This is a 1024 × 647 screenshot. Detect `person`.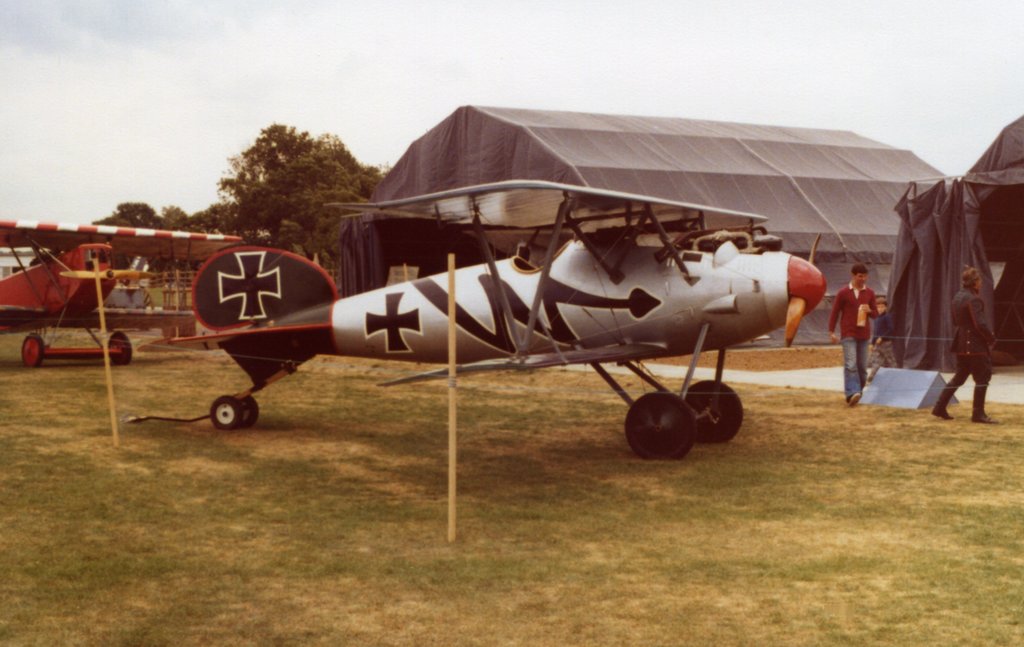
<bbox>924, 264, 1005, 423</bbox>.
